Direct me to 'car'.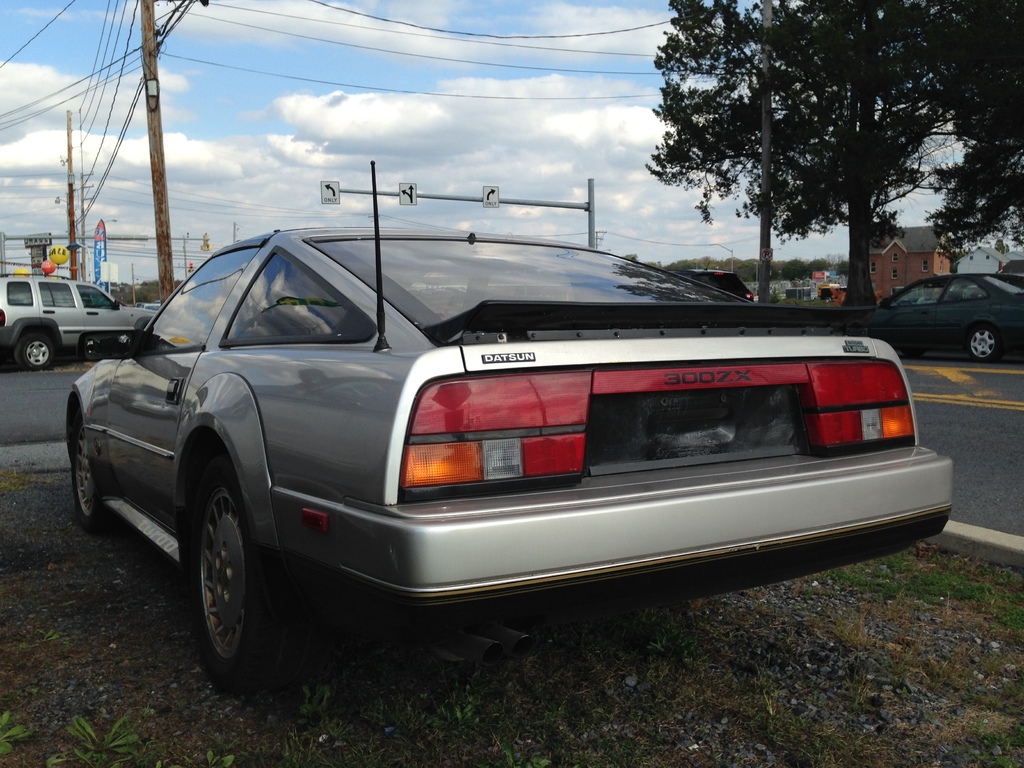
Direction: <box>141,302,158,312</box>.
